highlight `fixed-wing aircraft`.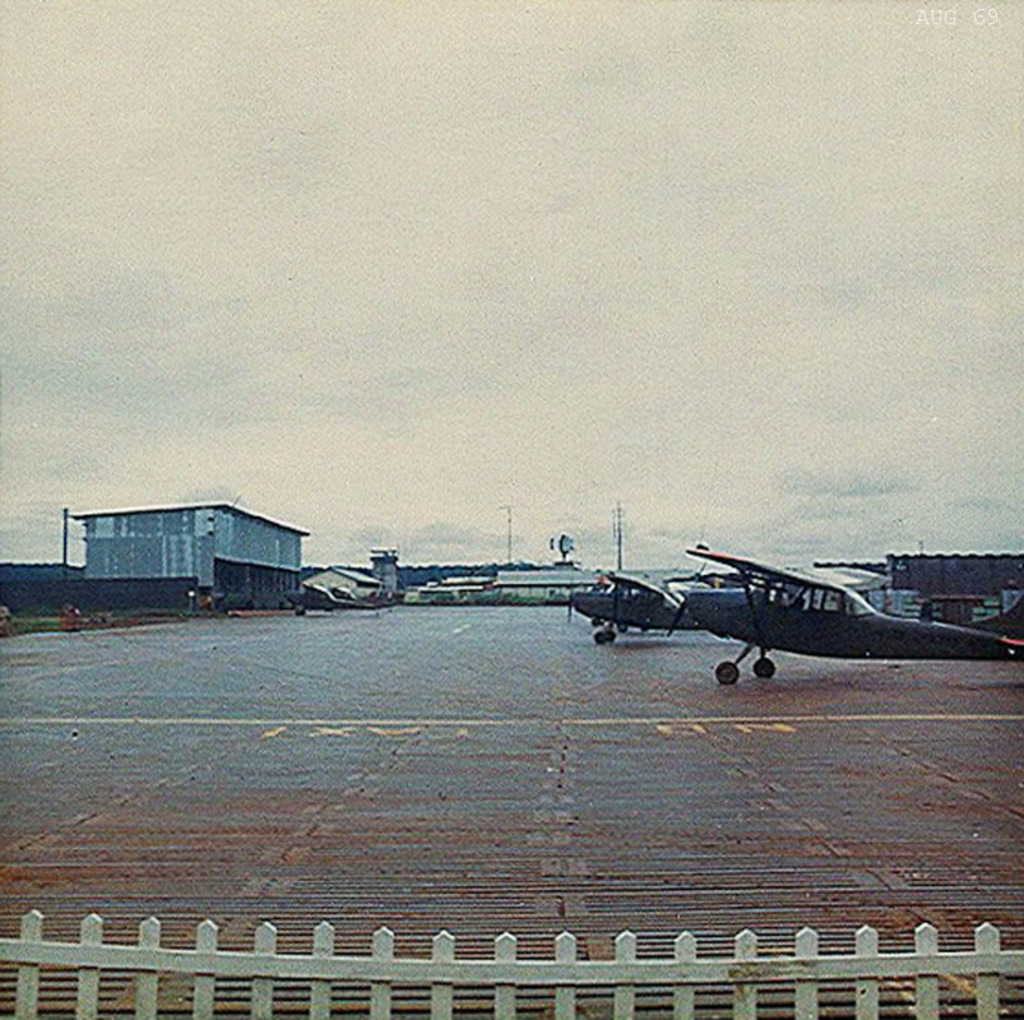
Highlighted region: bbox(284, 583, 393, 616).
